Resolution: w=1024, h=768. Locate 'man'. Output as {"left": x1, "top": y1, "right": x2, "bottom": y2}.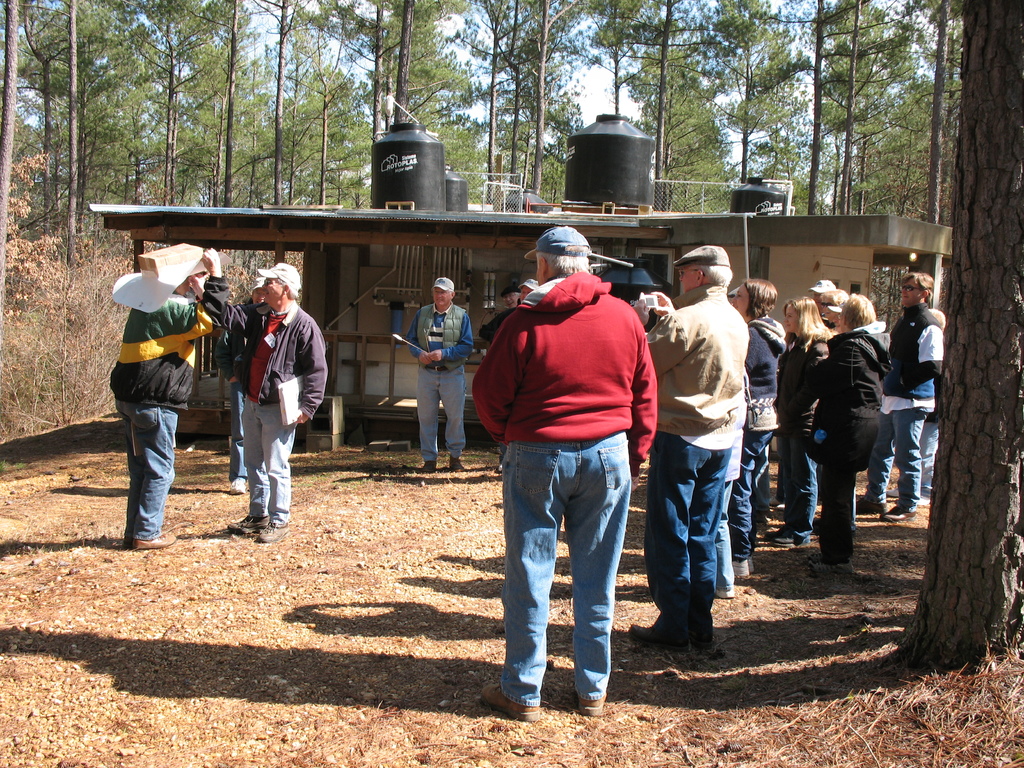
{"left": 113, "top": 281, "right": 214, "bottom": 549}.
